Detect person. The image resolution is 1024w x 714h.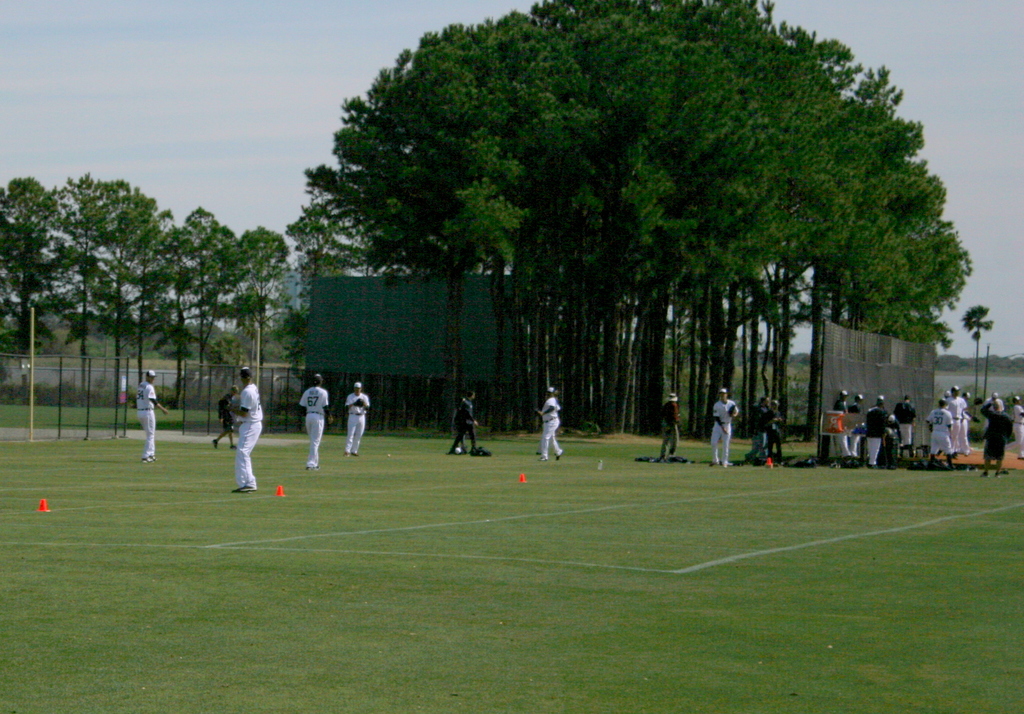
locate(211, 372, 257, 505).
